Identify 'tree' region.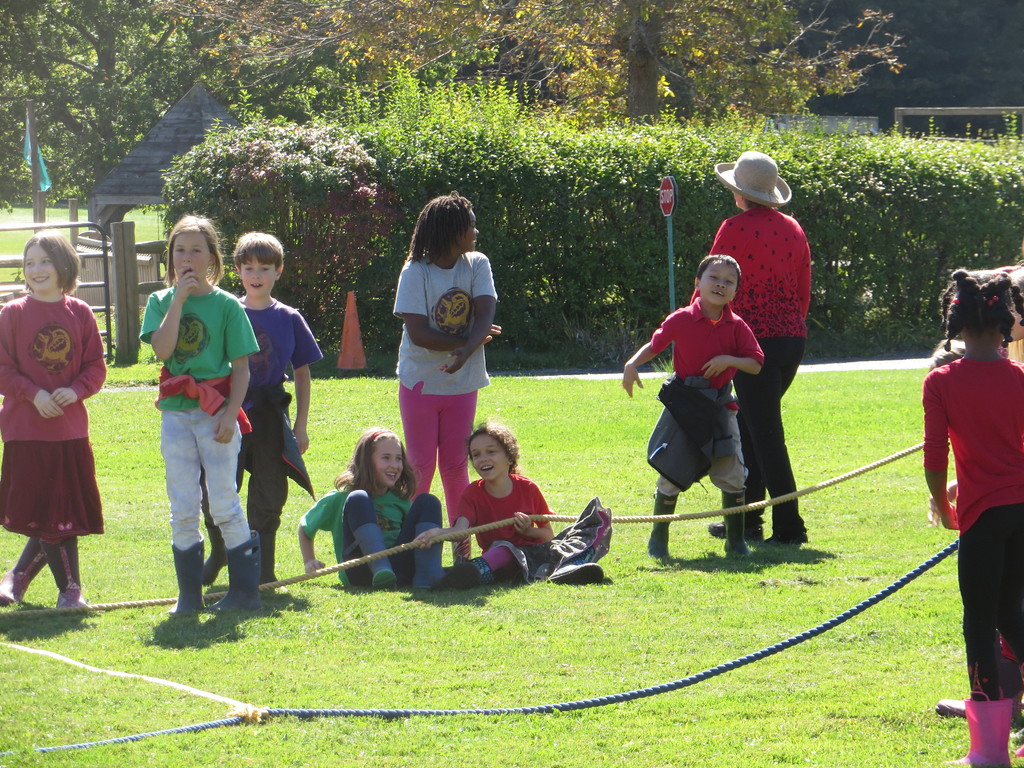
Region: x1=0, y1=0, x2=150, y2=206.
